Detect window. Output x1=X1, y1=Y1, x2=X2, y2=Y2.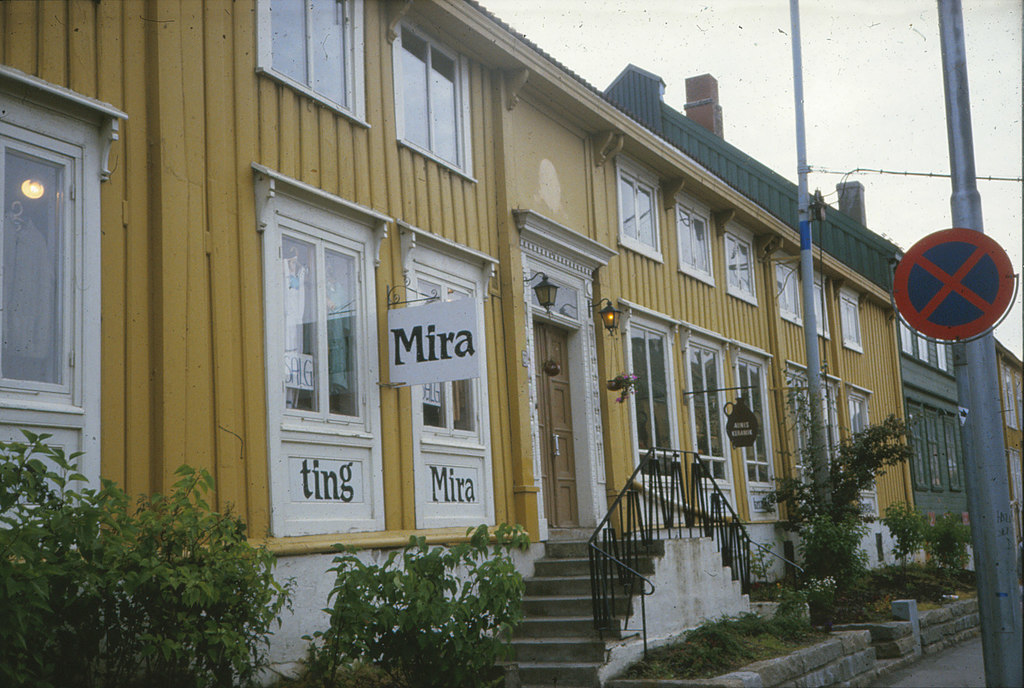
x1=820, y1=377, x2=845, y2=464.
